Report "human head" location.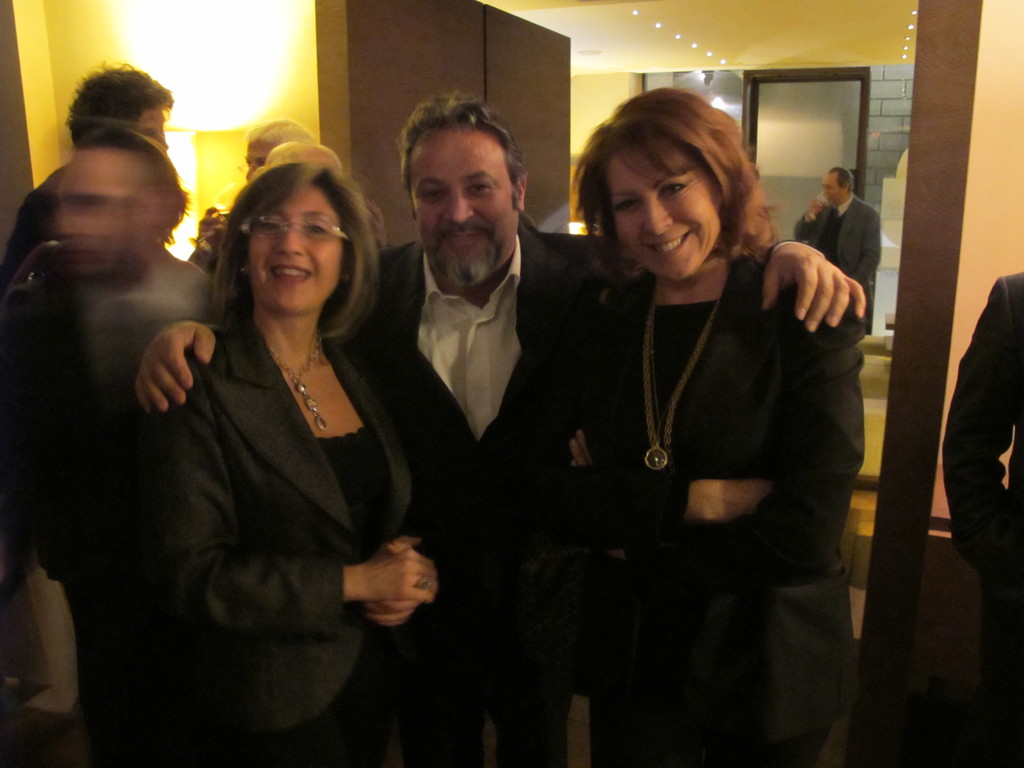
Report: {"x1": 239, "y1": 168, "x2": 346, "y2": 319}.
